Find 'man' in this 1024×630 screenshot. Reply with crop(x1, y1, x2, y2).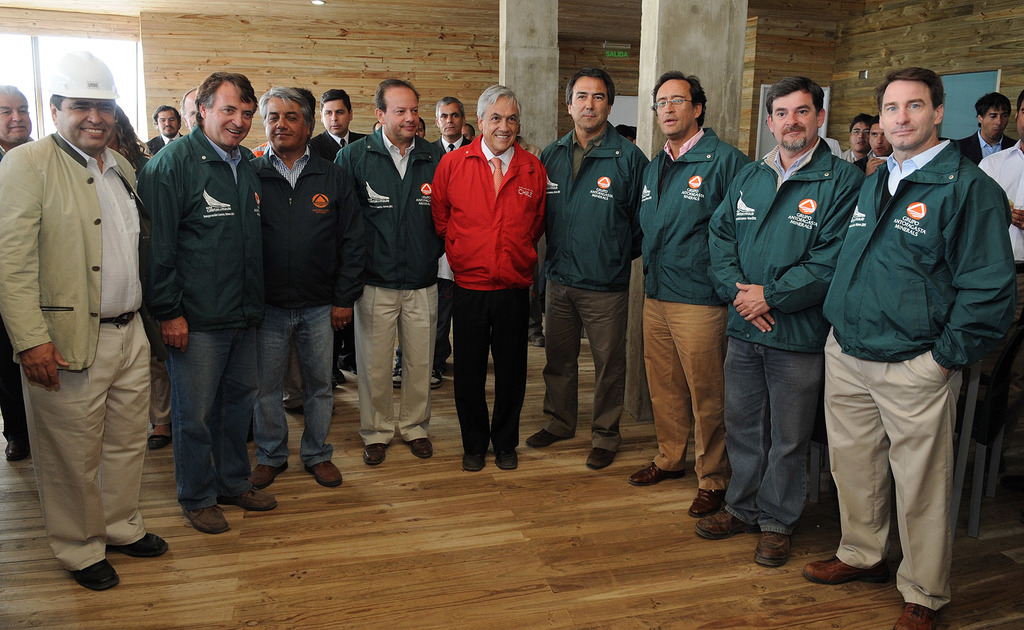
crop(819, 56, 1009, 616).
